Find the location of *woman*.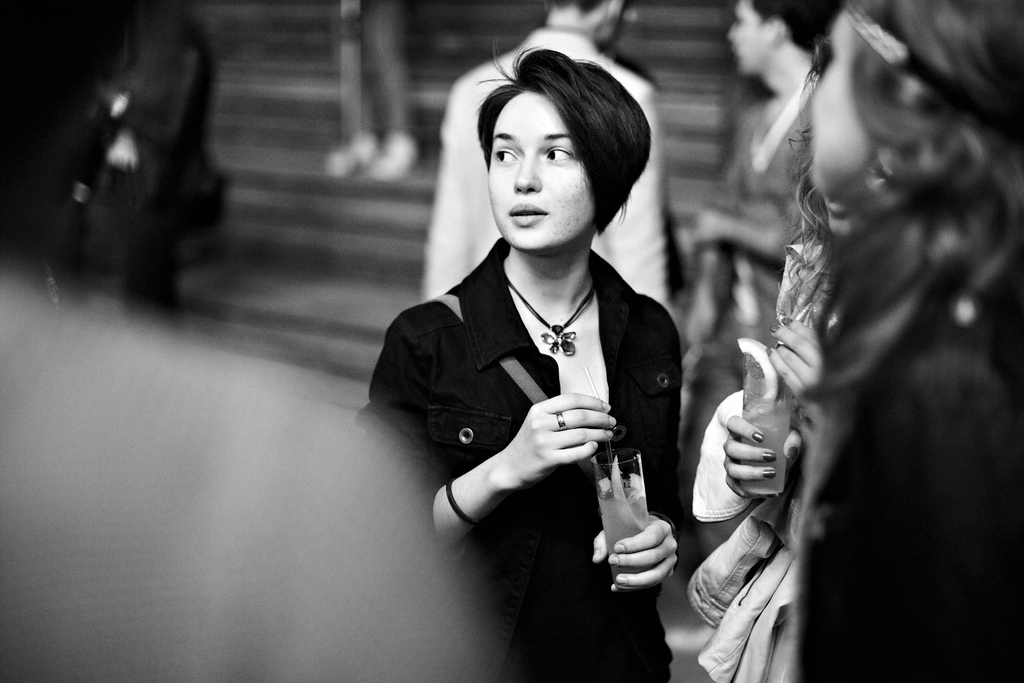
Location: (683,38,856,682).
